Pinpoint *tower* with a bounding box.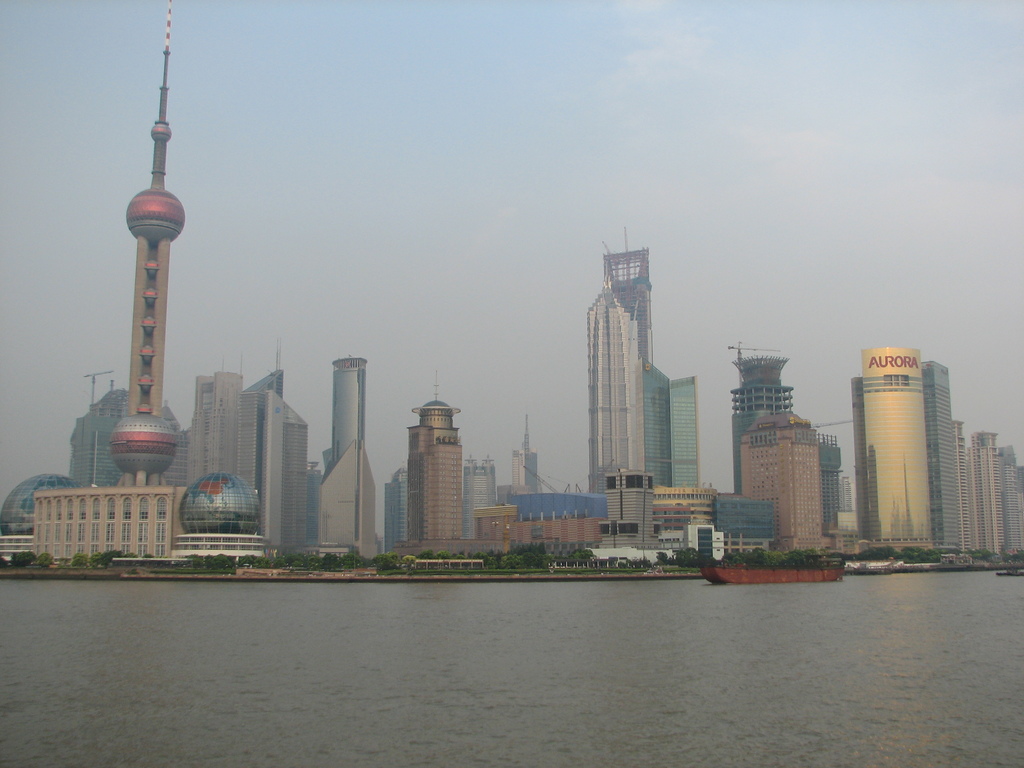
BBox(61, 40, 212, 500).
